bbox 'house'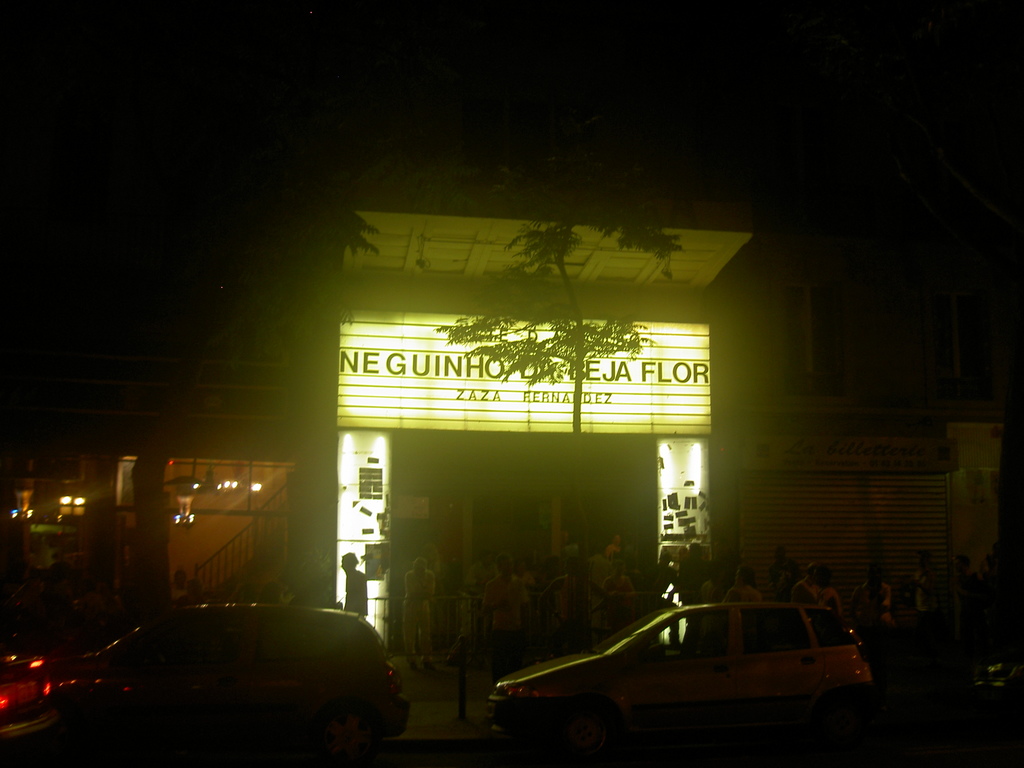
1/332/301/607
